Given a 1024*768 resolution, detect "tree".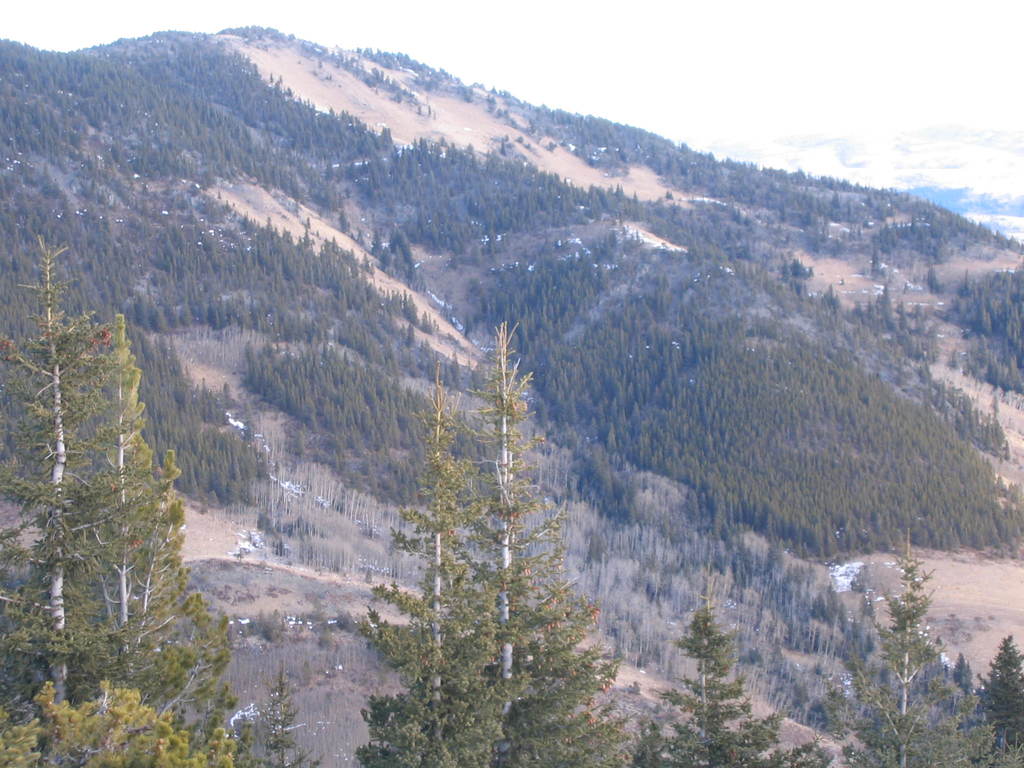
Rect(732, 172, 758, 184).
